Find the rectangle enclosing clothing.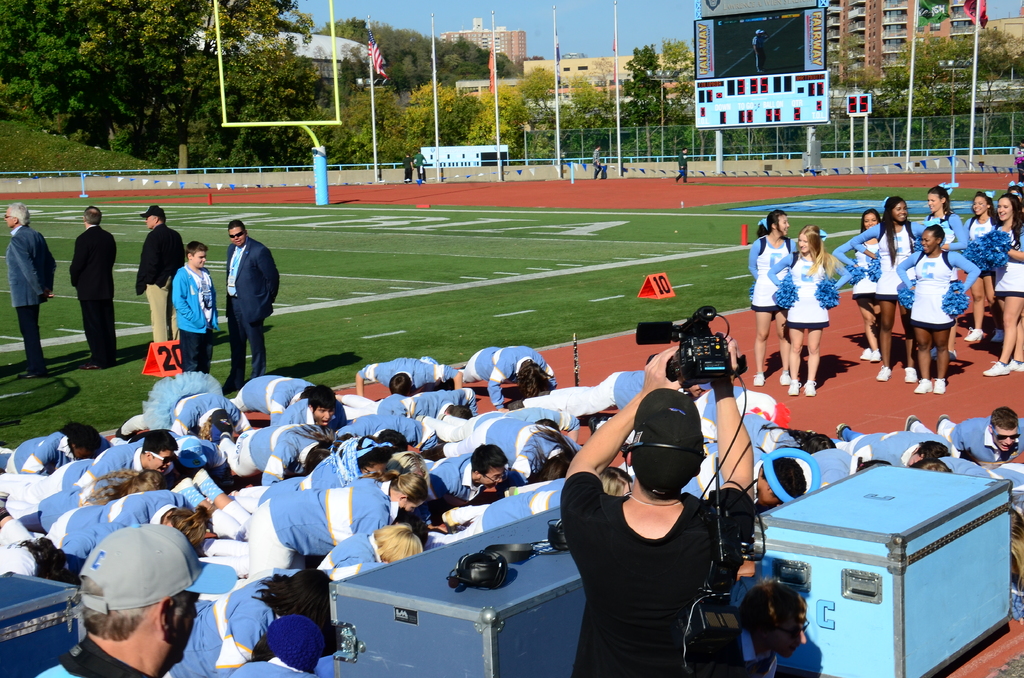
detection(6, 220, 56, 371).
